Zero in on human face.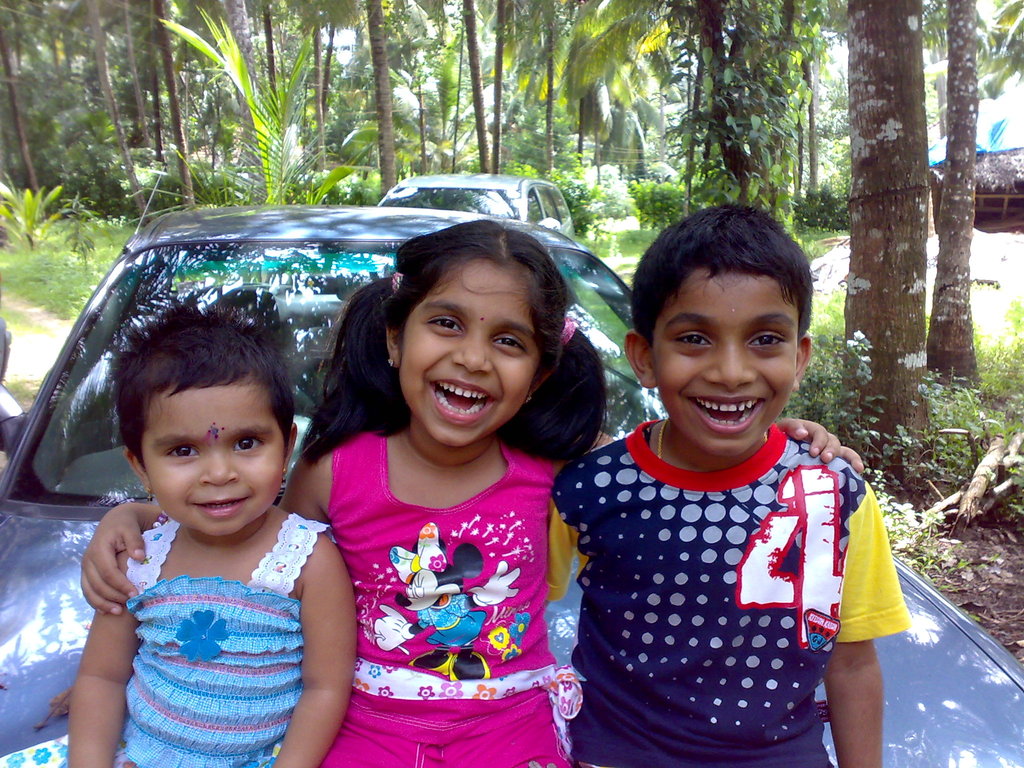
Zeroed in: 653 268 797 458.
